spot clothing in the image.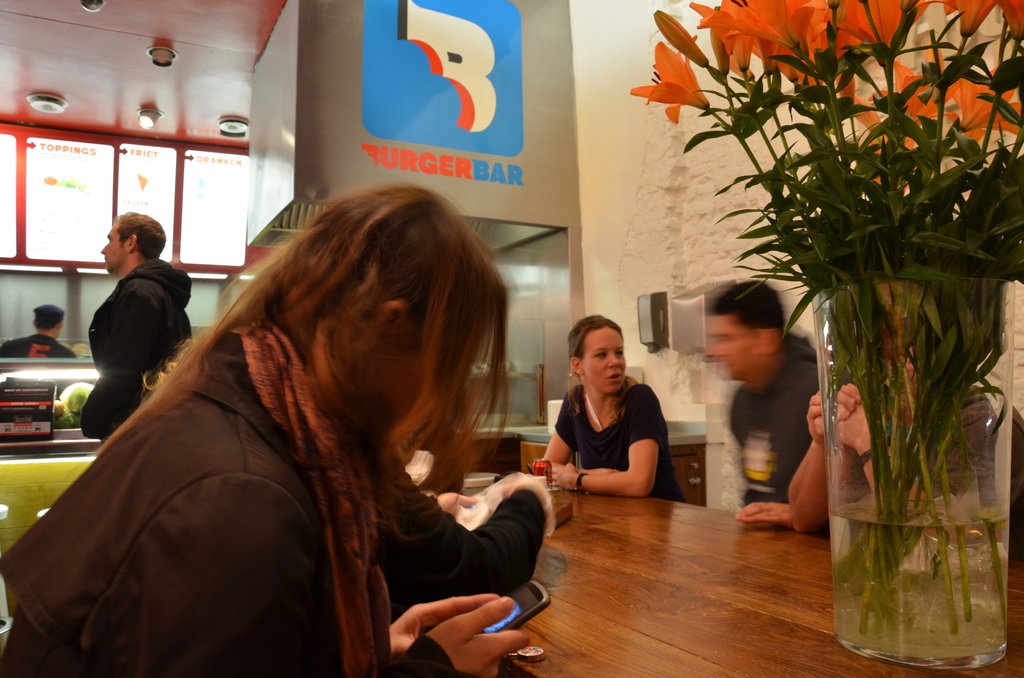
clothing found at [556,375,685,507].
